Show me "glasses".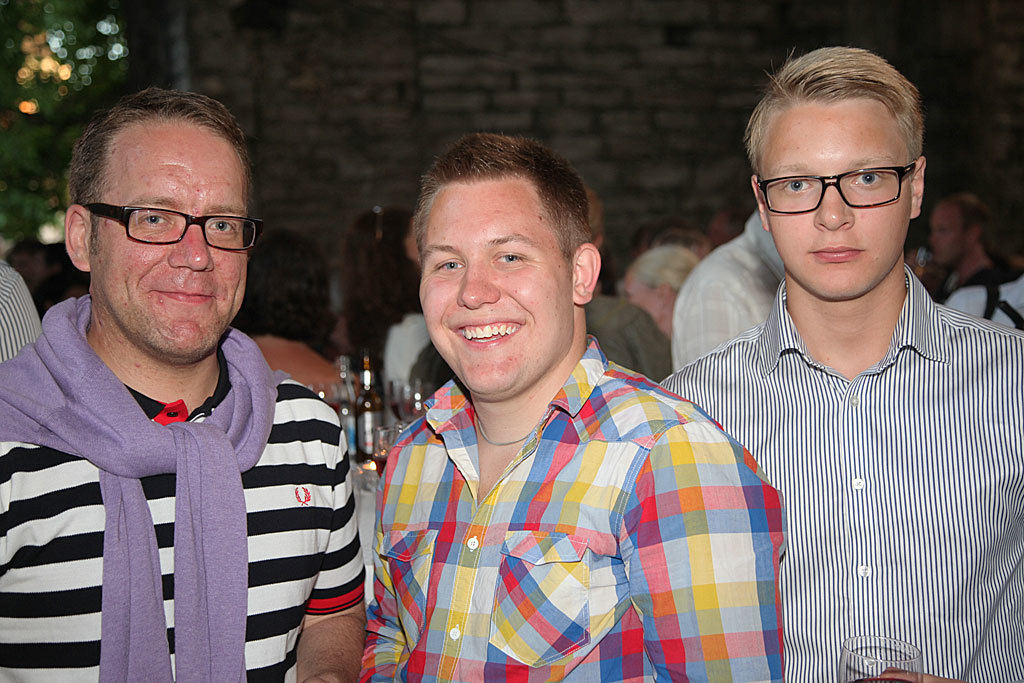
"glasses" is here: l=761, t=158, r=919, b=222.
